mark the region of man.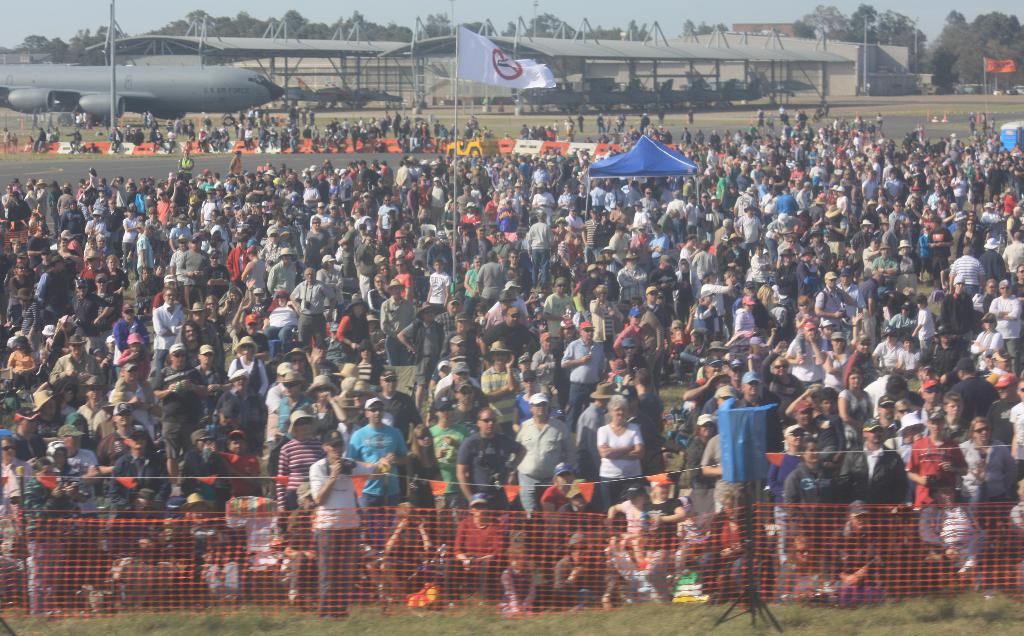
Region: bbox=[457, 402, 528, 516].
